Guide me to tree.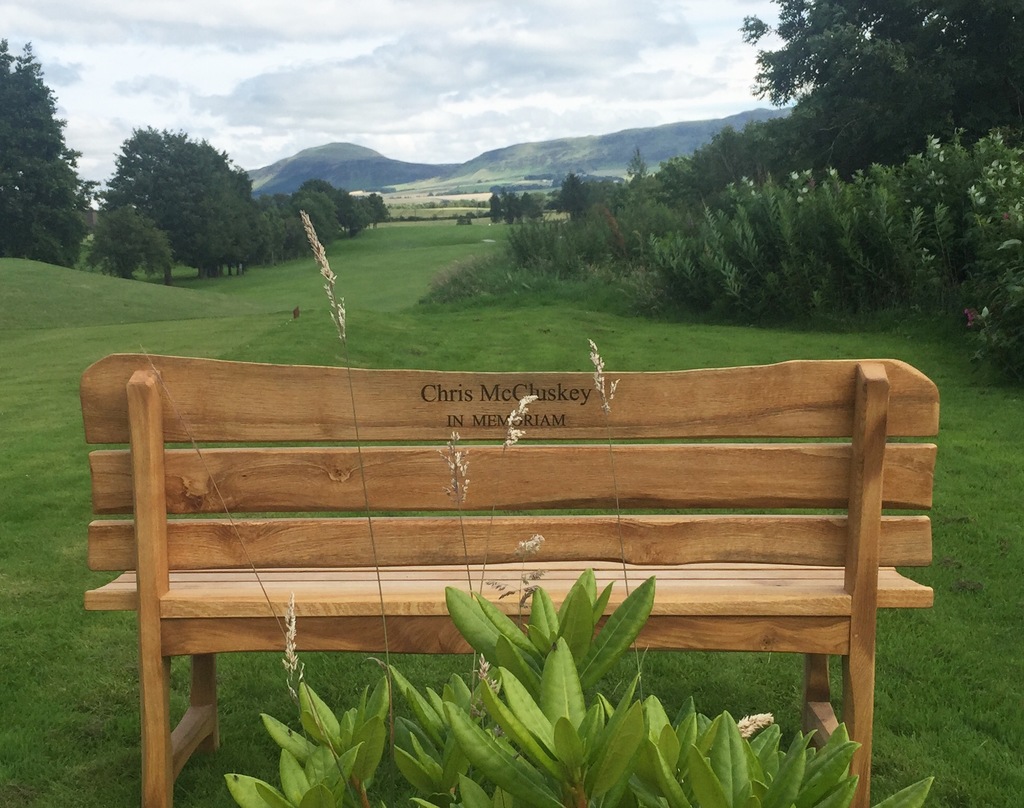
Guidance: {"x1": 252, "y1": 195, "x2": 292, "y2": 266}.
